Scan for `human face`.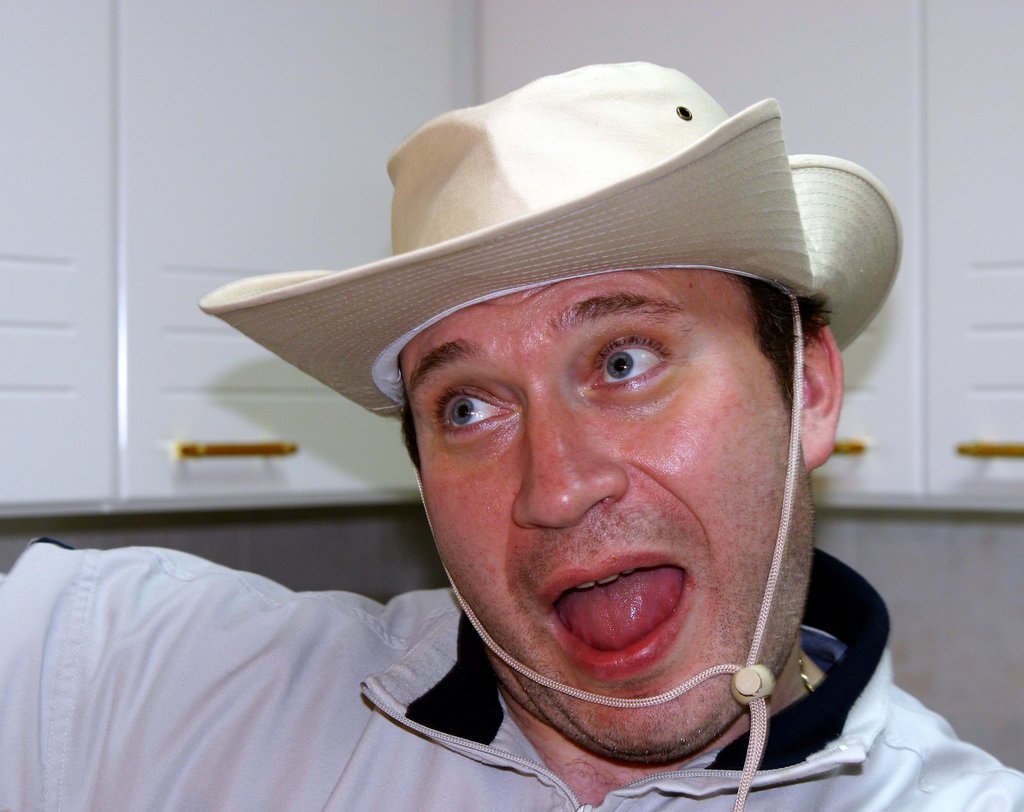
Scan result: crop(397, 272, 815, 761).
